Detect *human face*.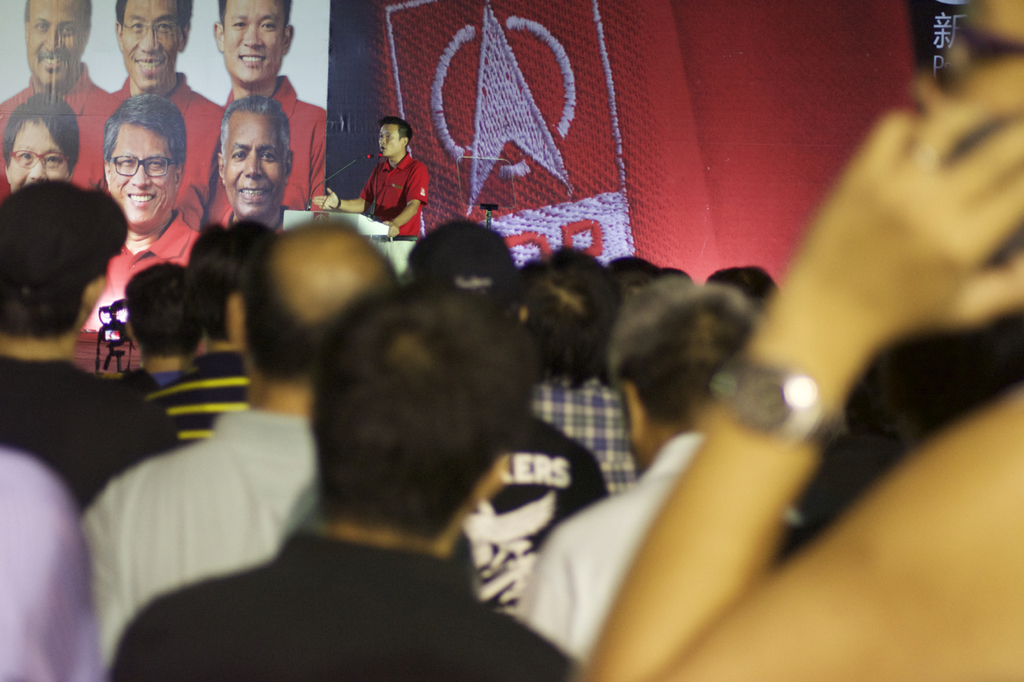
Detected at l=106, t=126, r=174, b=229.
